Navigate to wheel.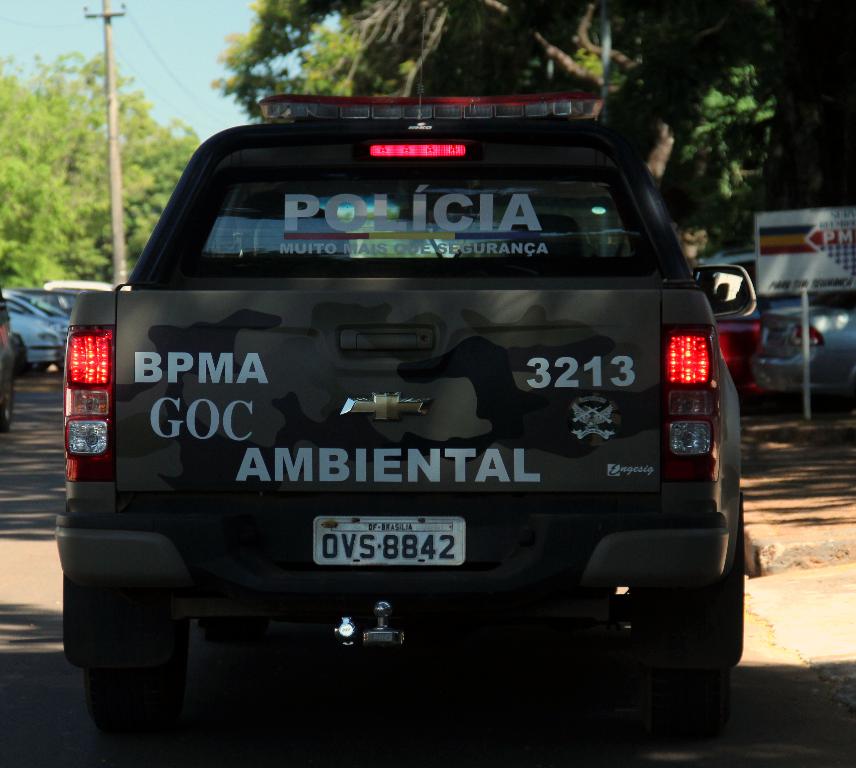
Navigation target: 642/672/730/735.
